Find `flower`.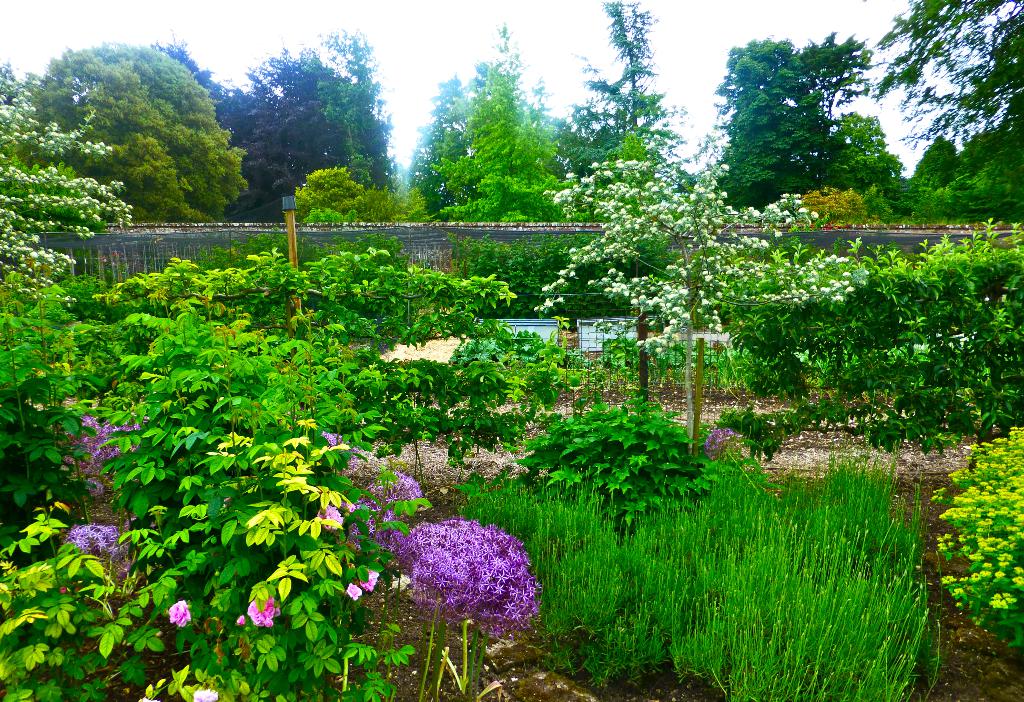
{"left": 166, "top": 600, "right": 191, "bottom": 625}.
